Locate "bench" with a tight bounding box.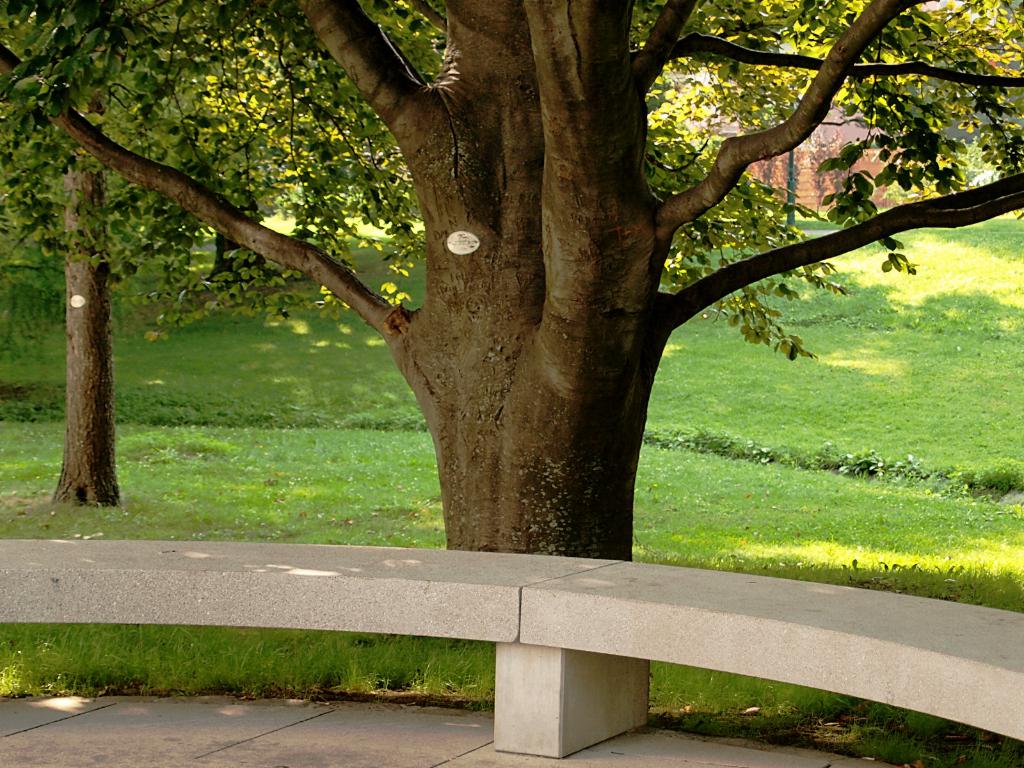
0 538 1023 763.
